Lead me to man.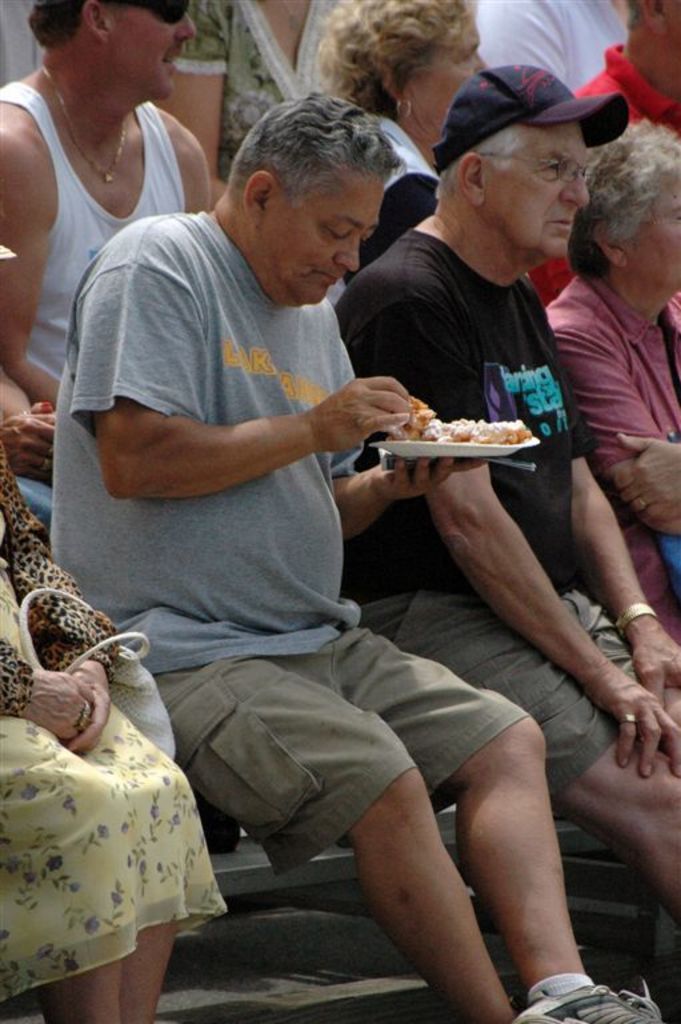
Lead to box(528, 0, 680, 304).
